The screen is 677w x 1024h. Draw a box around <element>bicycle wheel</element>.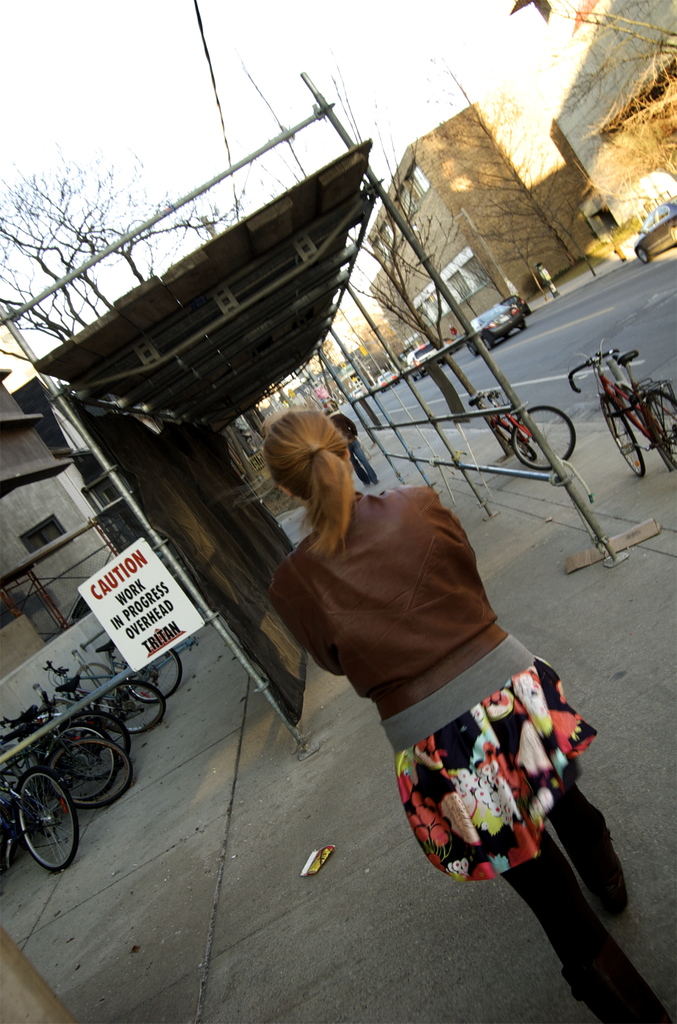
x1=493 y1=420 x2=535 y2=458.
